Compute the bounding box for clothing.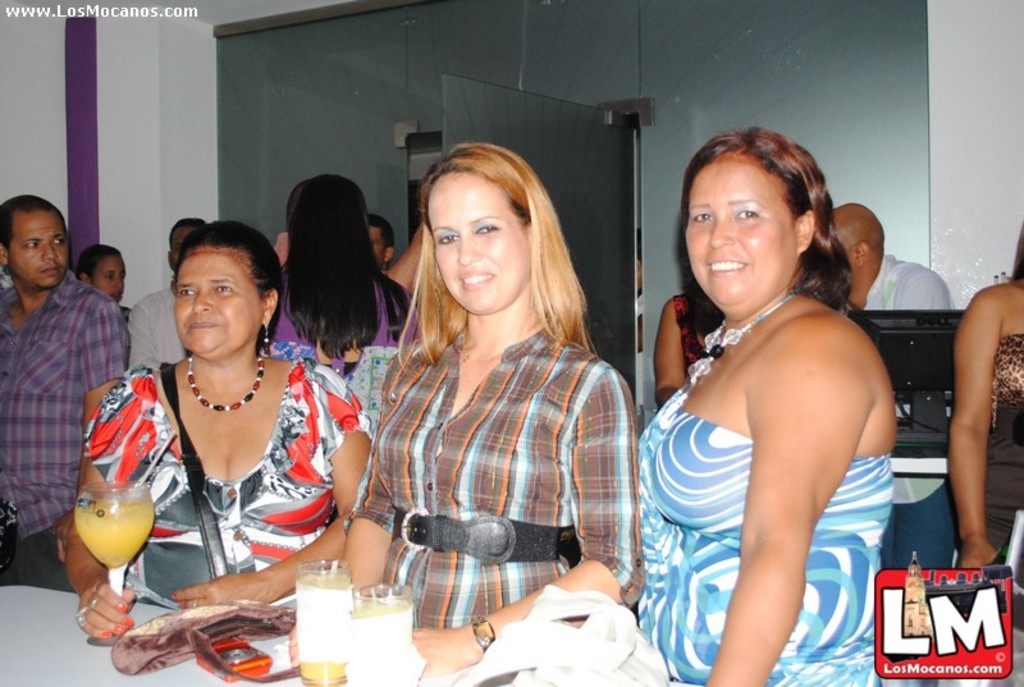
<region>134, 283, 188, 368</region>.
